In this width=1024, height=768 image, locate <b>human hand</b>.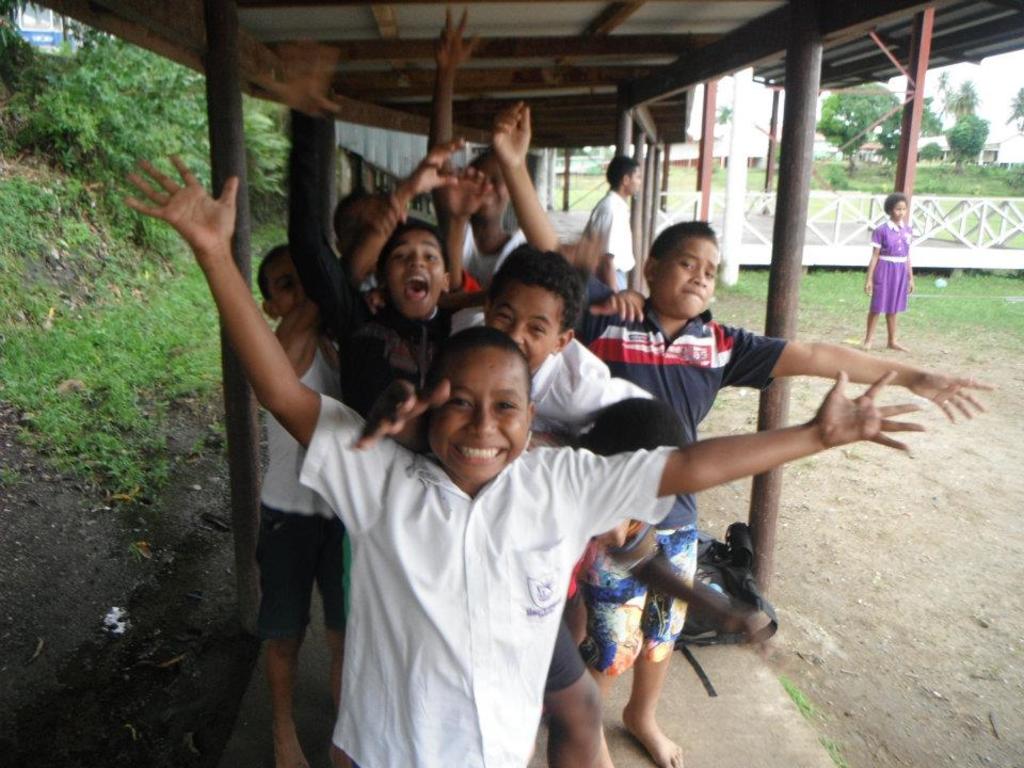
Bounding box: box=[123, 150, 242, 257].
